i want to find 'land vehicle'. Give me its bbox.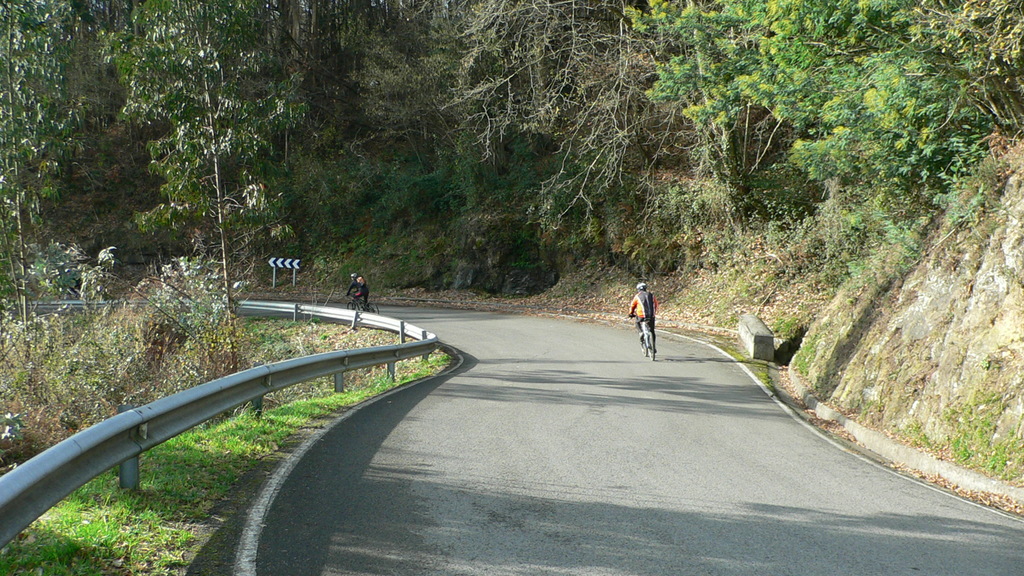
locate(349, 300, 377, 312).
